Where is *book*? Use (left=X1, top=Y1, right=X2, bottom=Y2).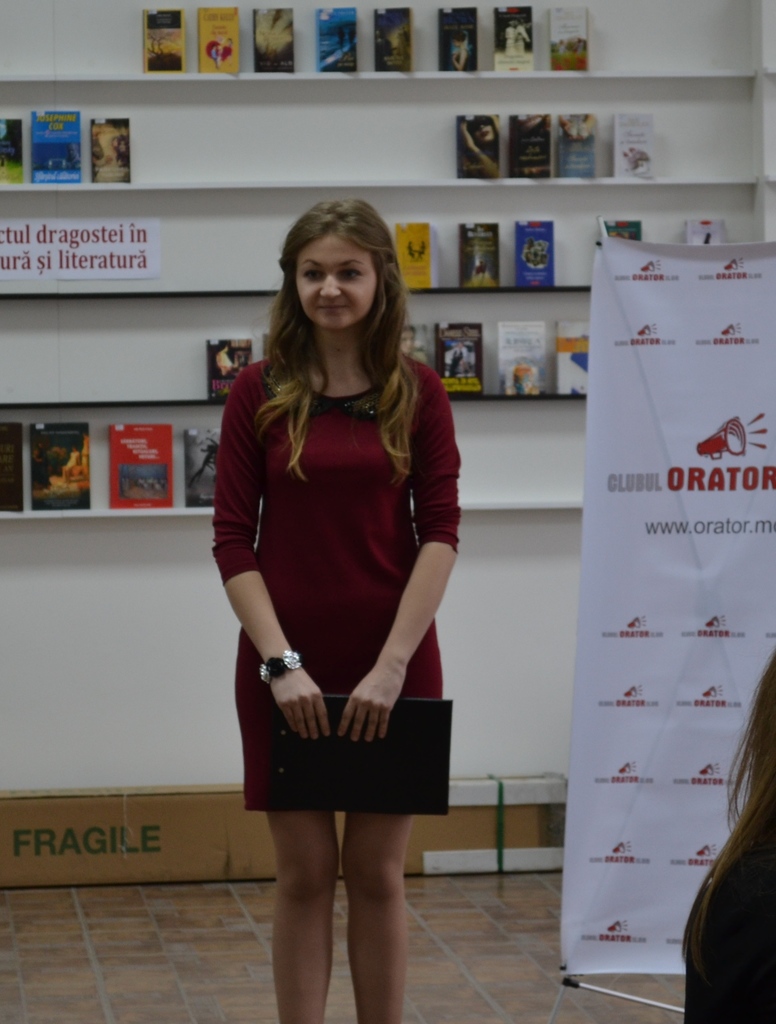
(left=392, top=223, right=439, bottom=292).
